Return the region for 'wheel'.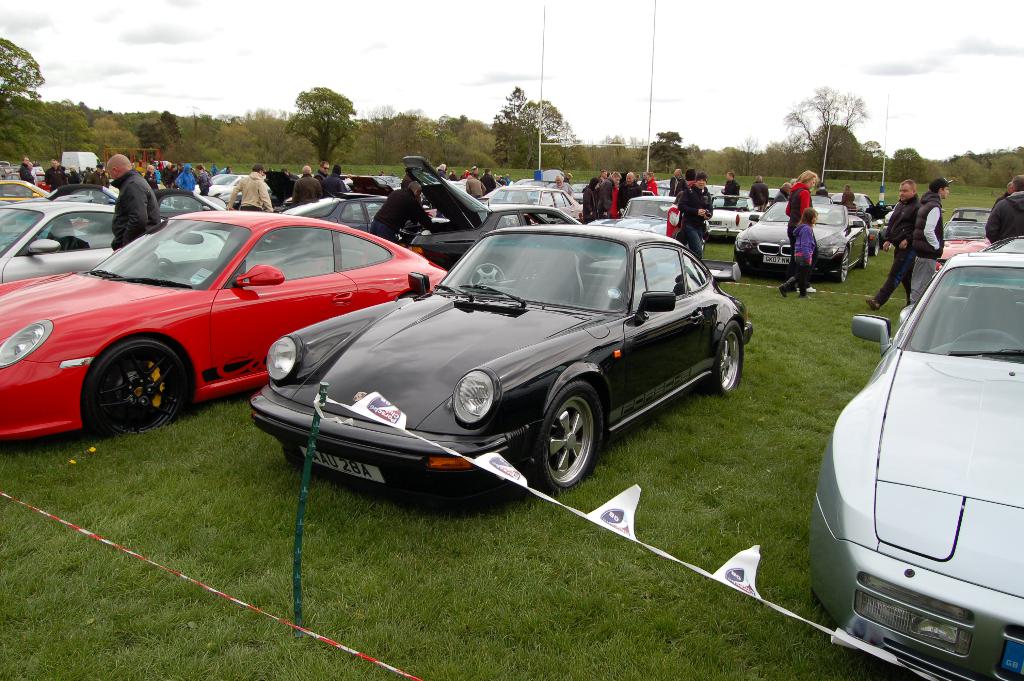
[875,238,881,256].
